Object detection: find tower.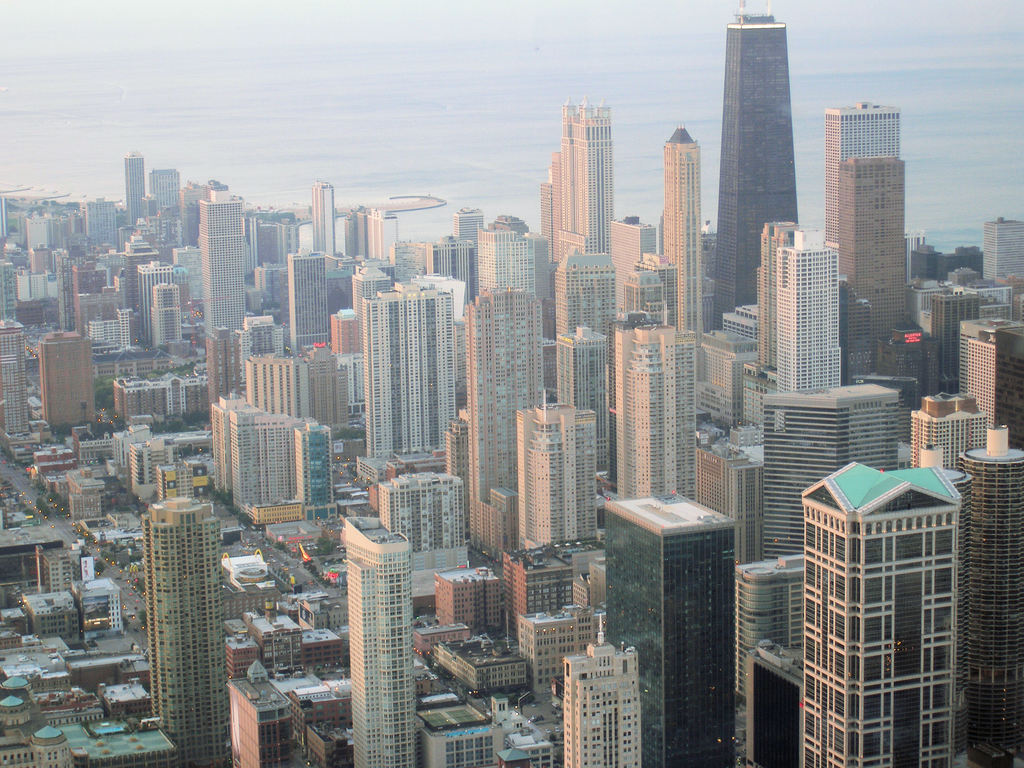
[505,556,572,642].
